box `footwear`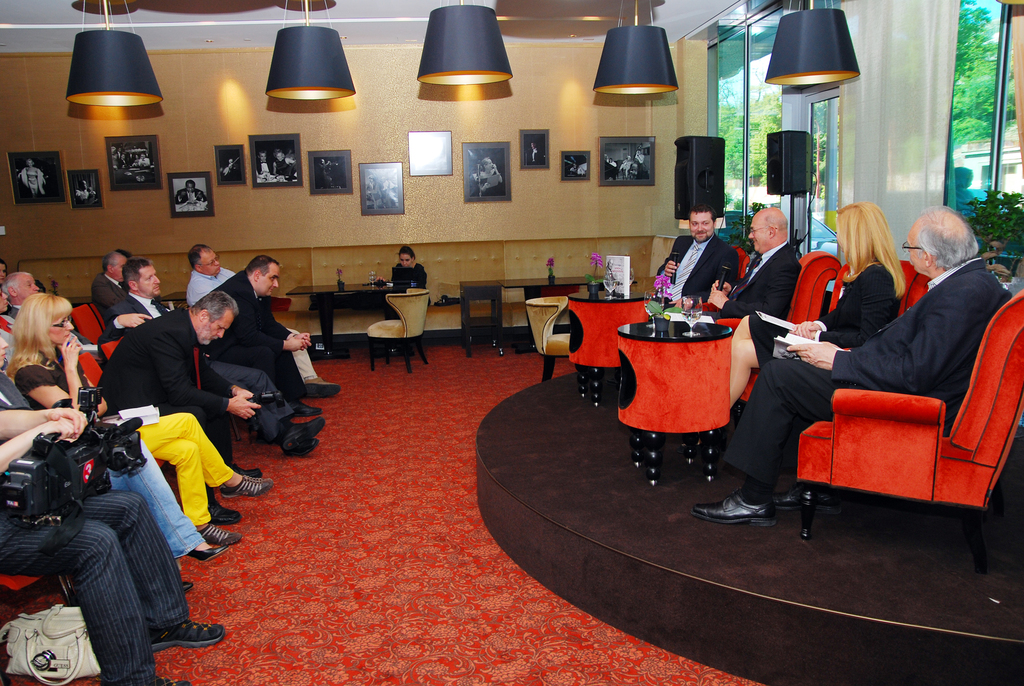
306, 379, 341, 397
